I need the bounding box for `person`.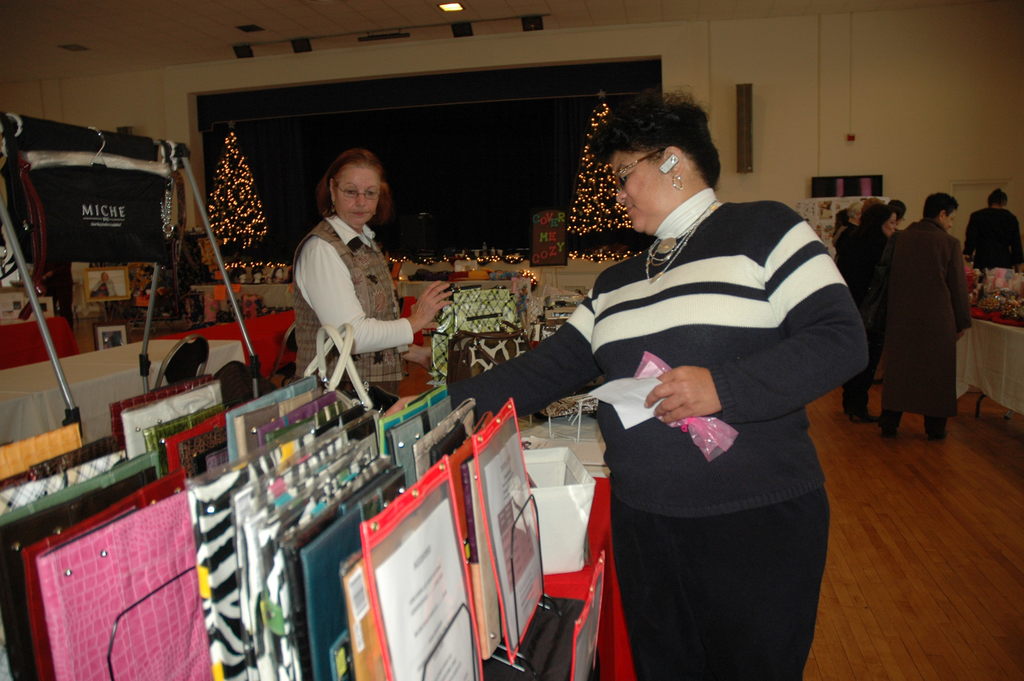
Here it is: <box>387,91,867,680</box>.
